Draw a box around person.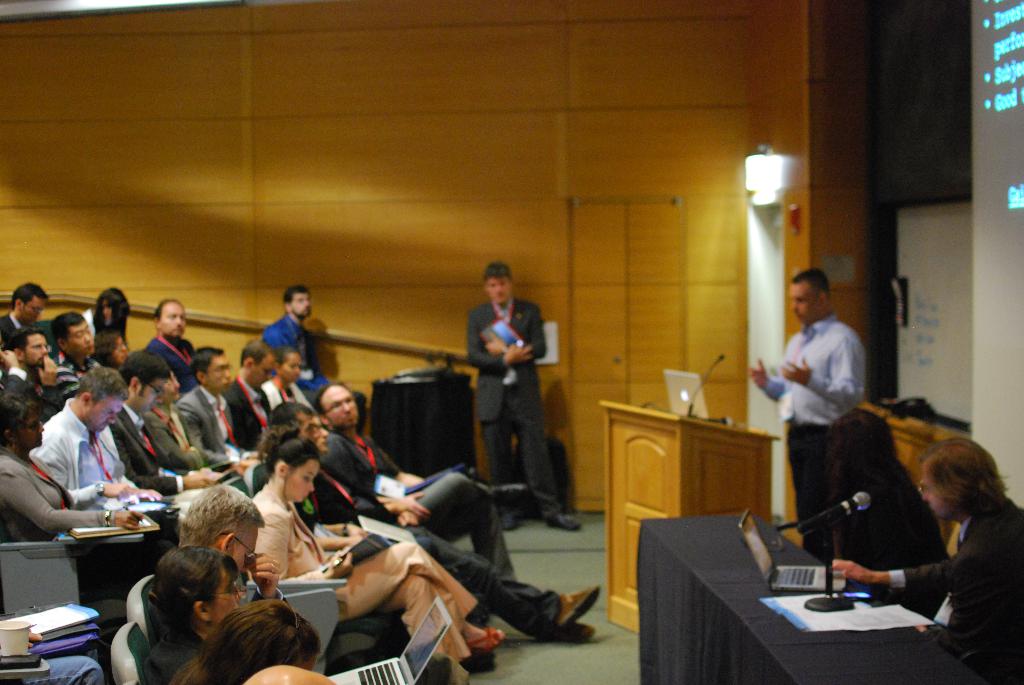
134,544,347,684.
